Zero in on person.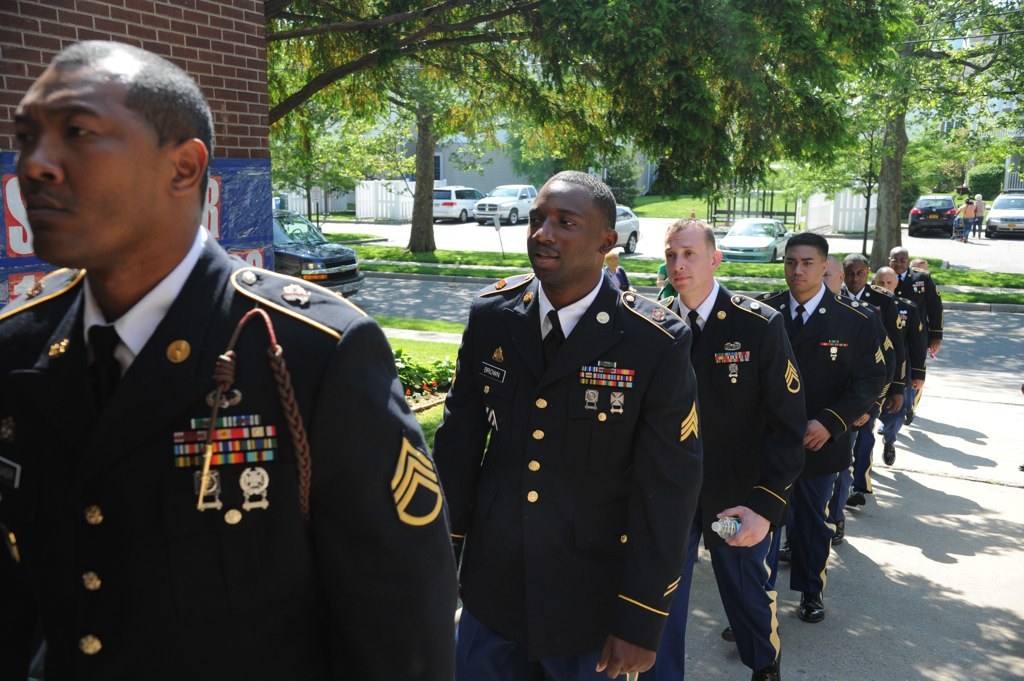
Zeroed in: 651,219,805,680.
